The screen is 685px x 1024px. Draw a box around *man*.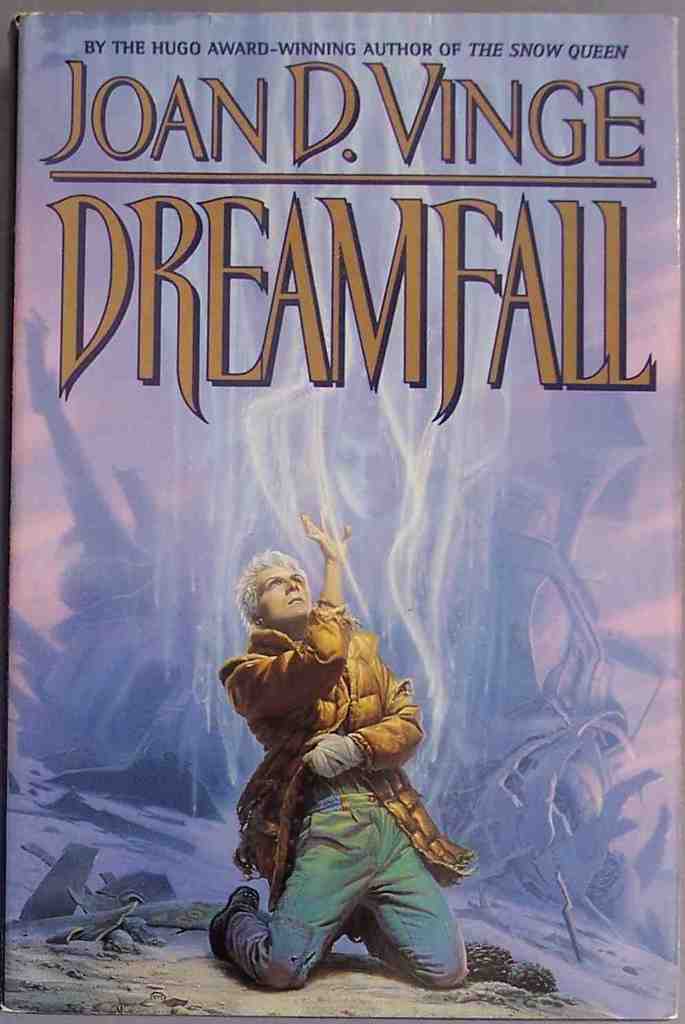
[182,518,461,998].
